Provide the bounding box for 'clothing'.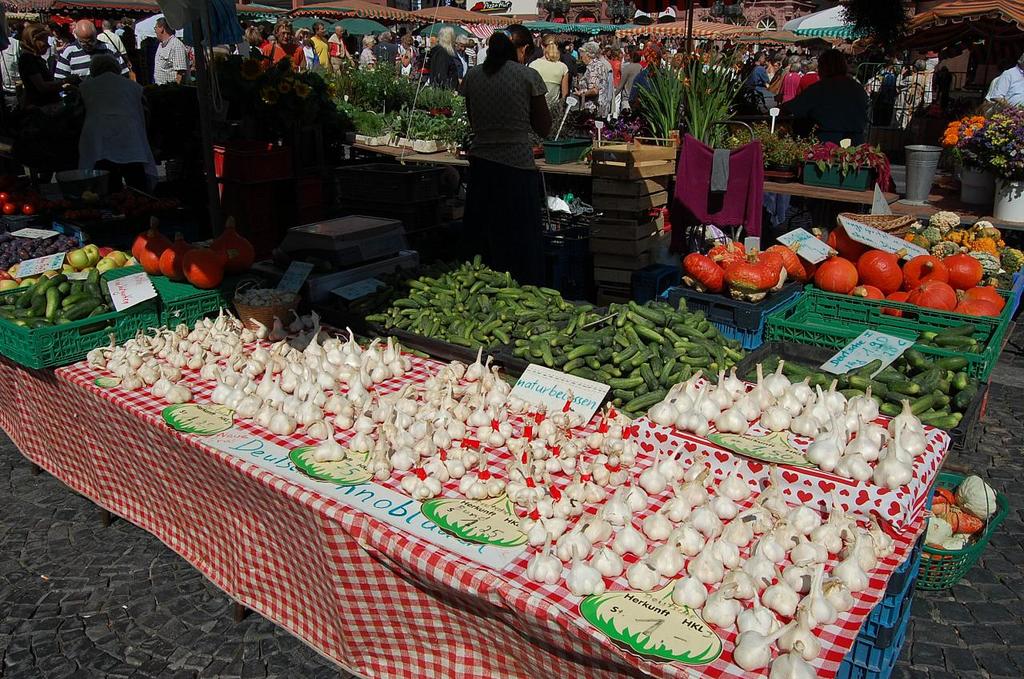
(left=98, top=31, right=124, bottom=67).
